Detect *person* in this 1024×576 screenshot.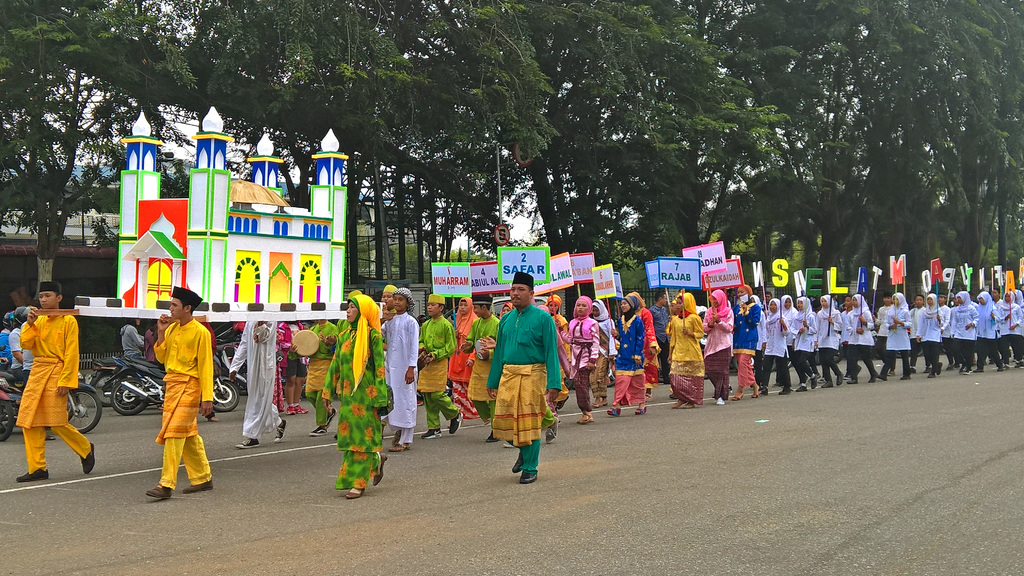
Detection: (845, 292, 880, 382).
